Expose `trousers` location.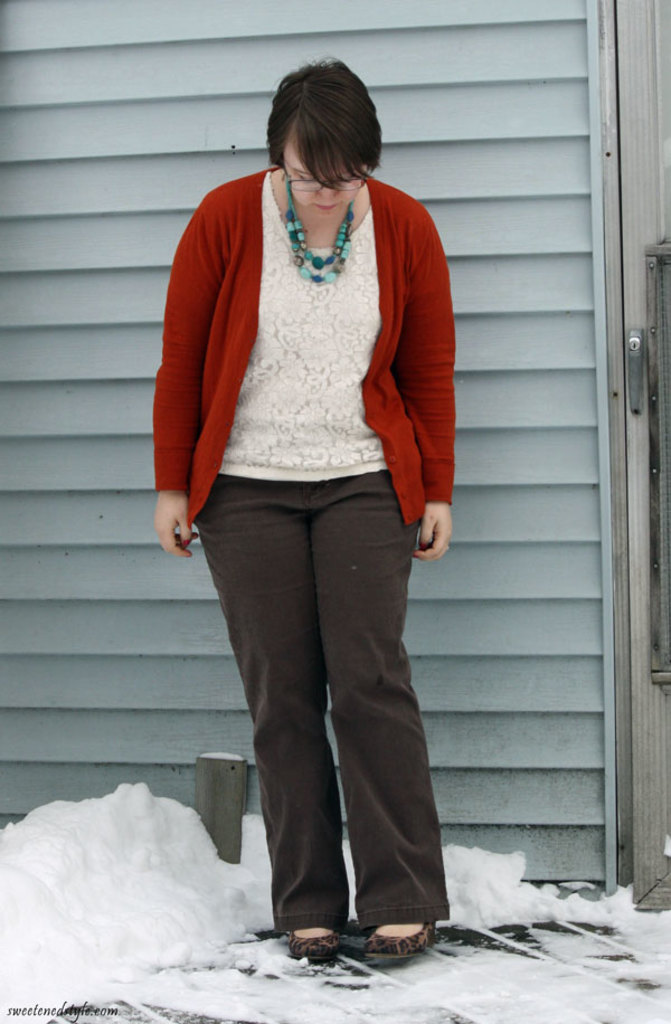
Exposed at left=188, top=465, right=450, bottom=921.
